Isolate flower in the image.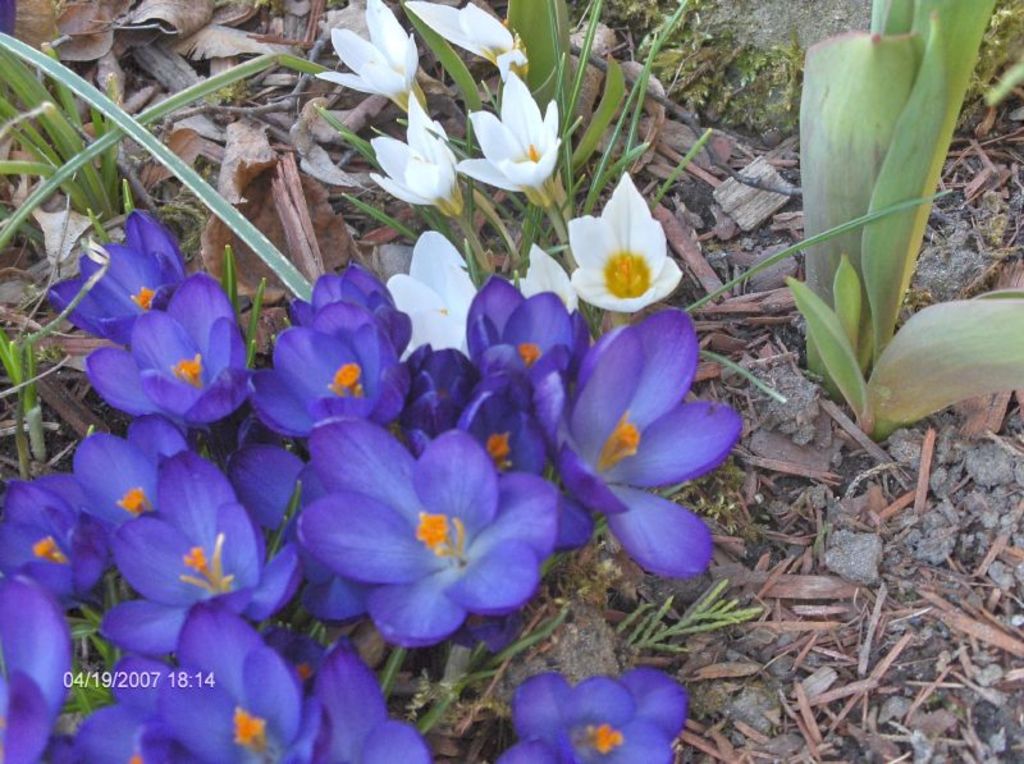
Isolated region: 317 0 428 111.
